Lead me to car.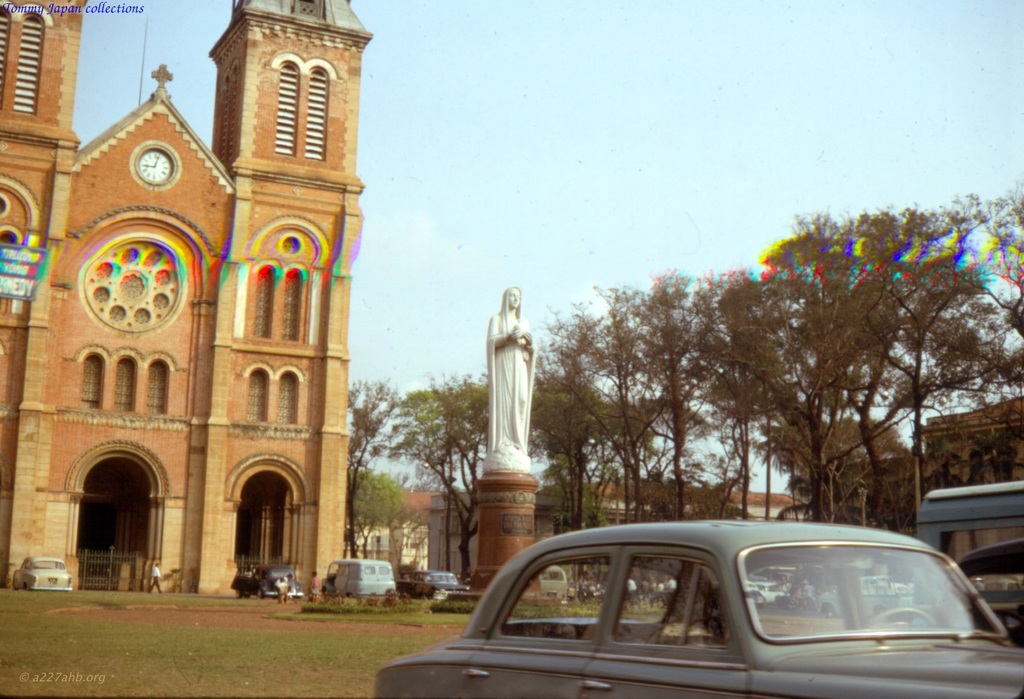
Lead to bbox(232, 563, 301, 600).
